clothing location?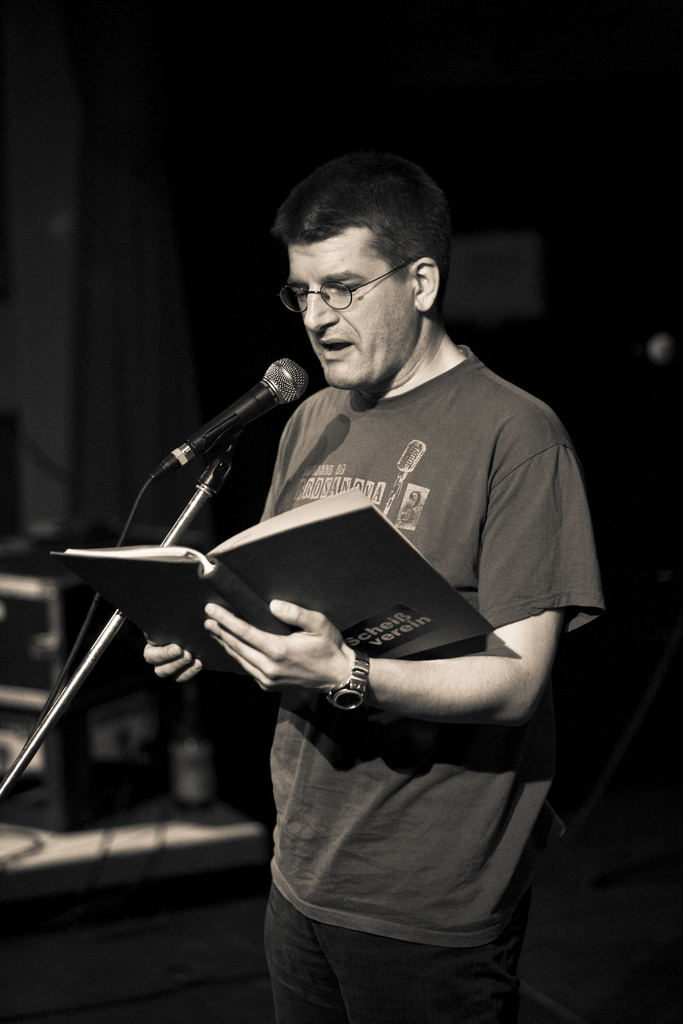
(253,346,614,1023)
